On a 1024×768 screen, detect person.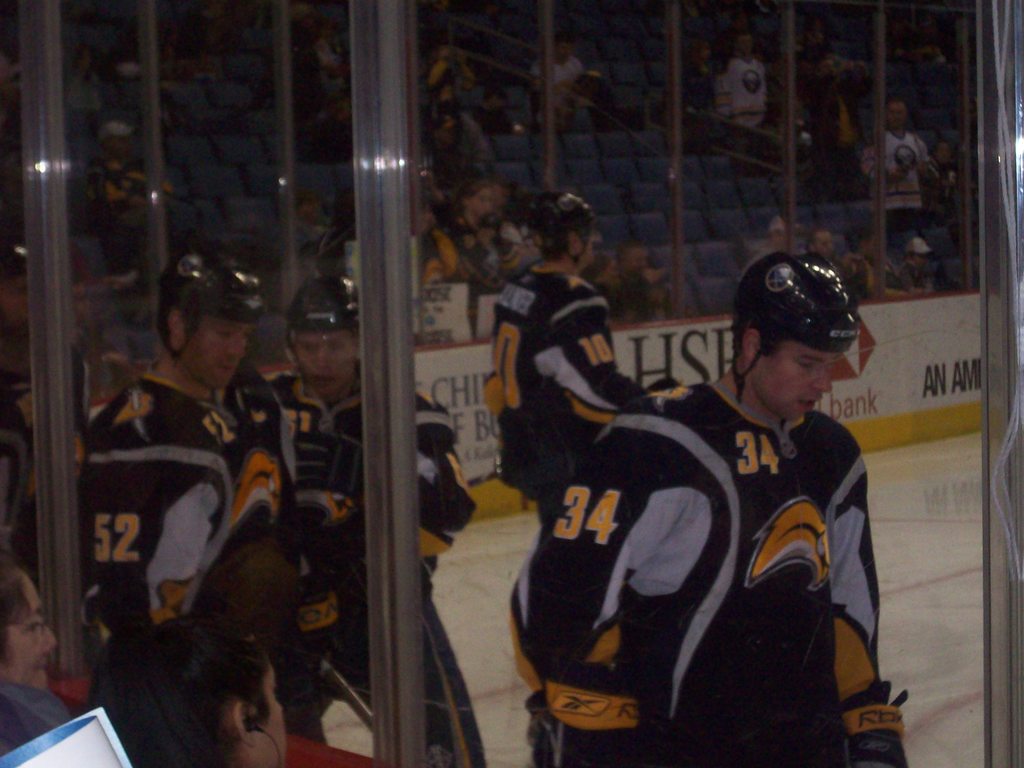
(x1=90, y1=579, x2=288, y2=767).
